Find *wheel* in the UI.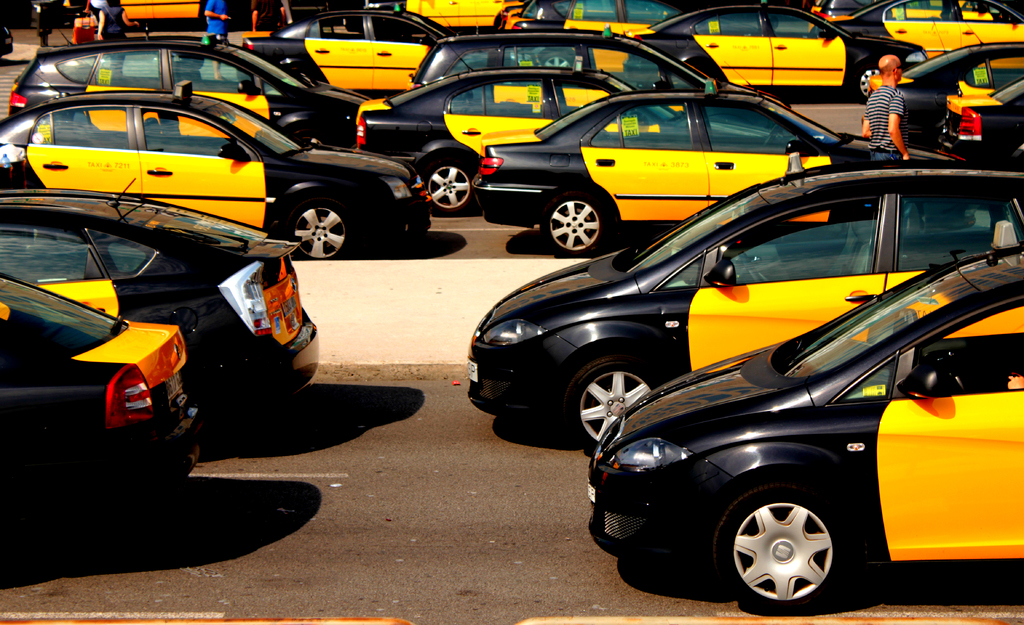
UI element at x1=726, y1=488, x2=874, y2=612.
